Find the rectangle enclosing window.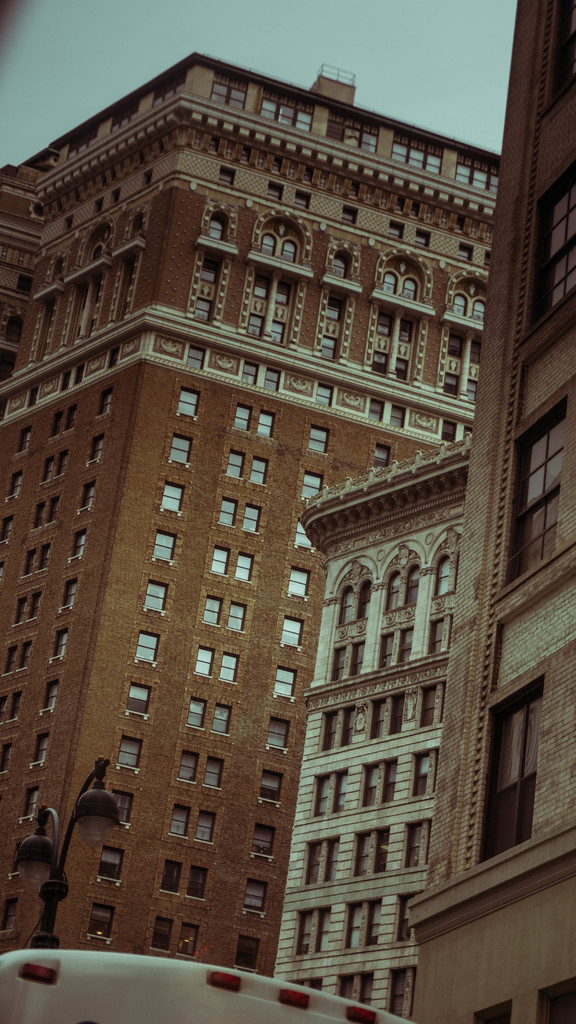
box(0, 889, 20, 943).
